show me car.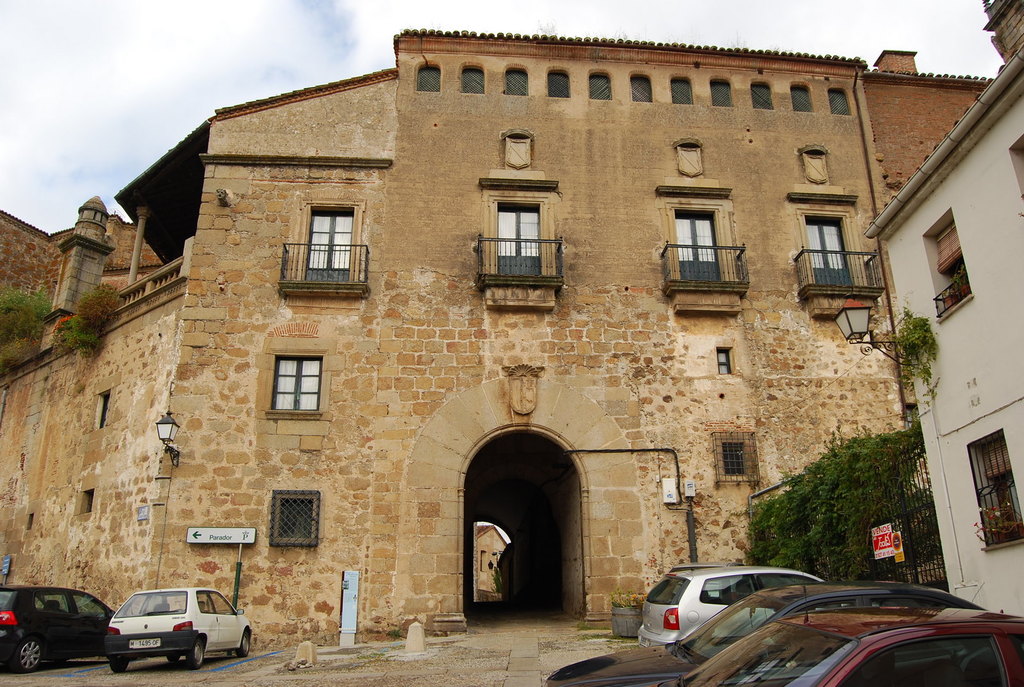
car is here: box(675, 581, 1022, 686).
